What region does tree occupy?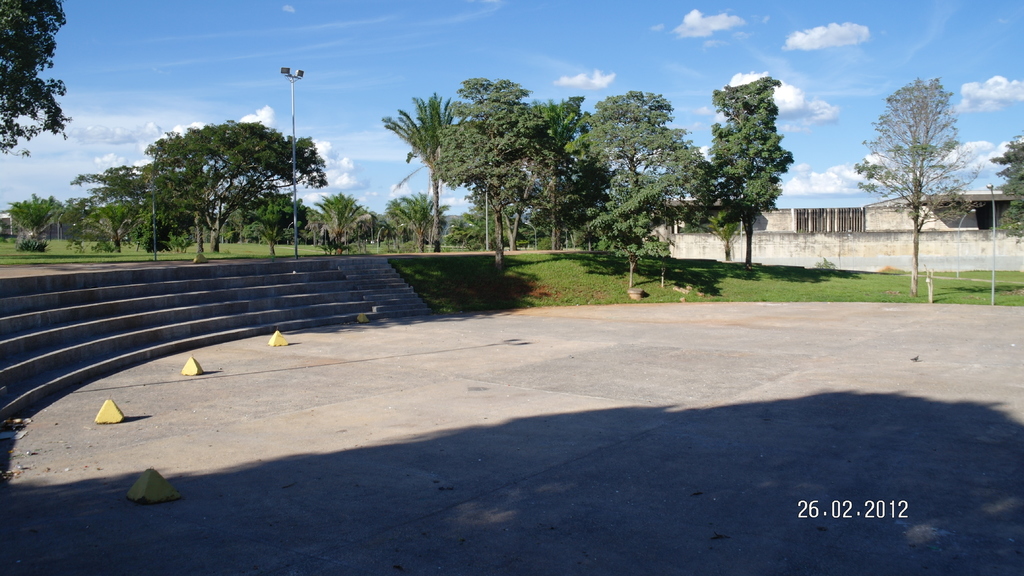
699:77:788:275.
